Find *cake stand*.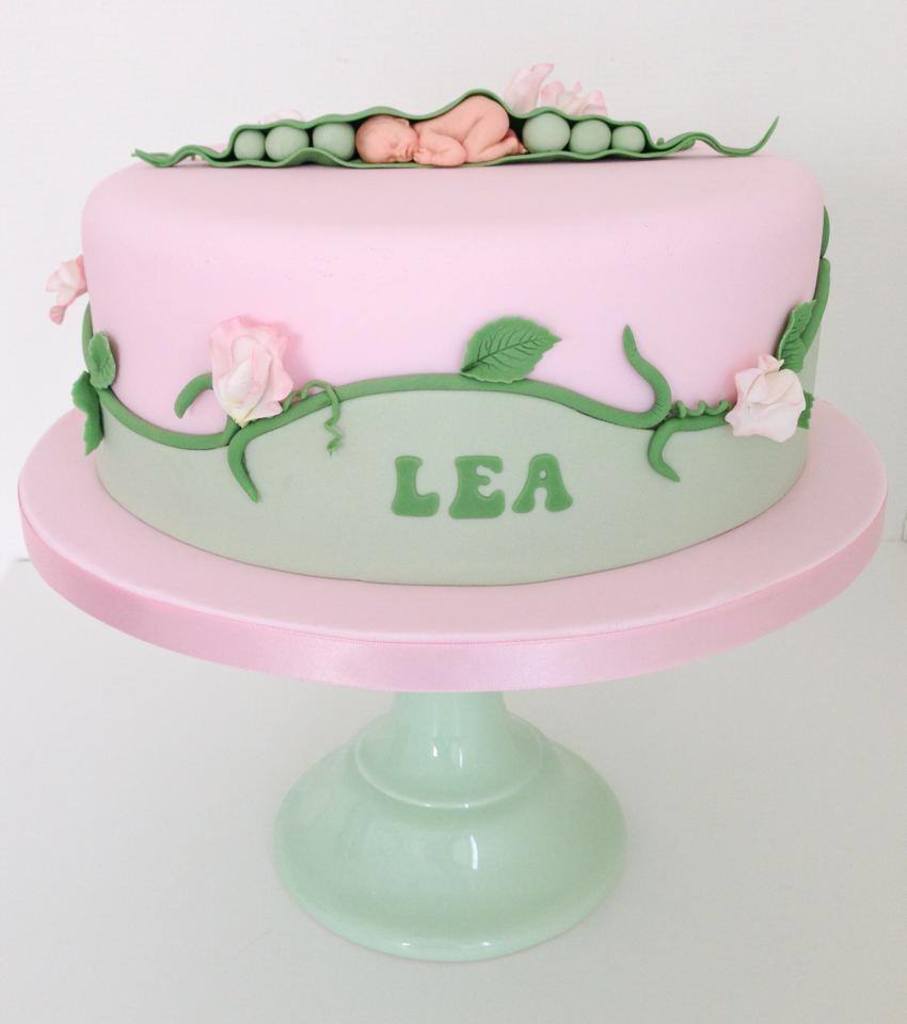
<region>15, 393, 884, 966</region>.
